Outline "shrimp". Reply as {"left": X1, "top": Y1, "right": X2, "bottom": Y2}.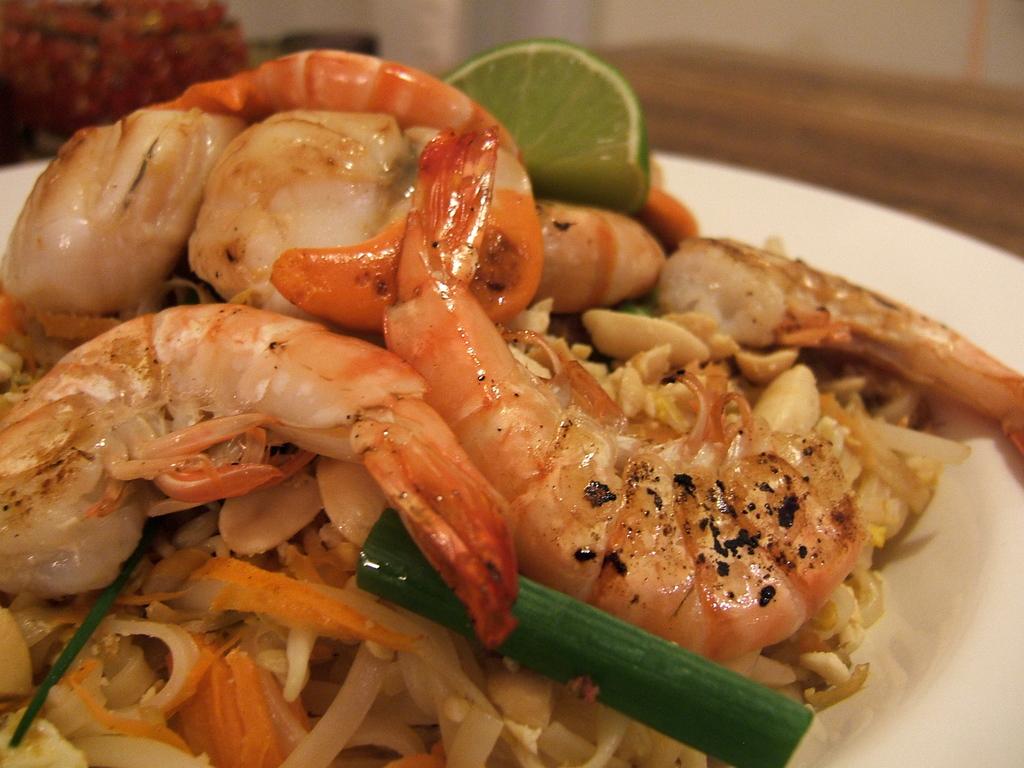
{"left": 654, "top": 234, "right": 1023, "bottom": 459}.
